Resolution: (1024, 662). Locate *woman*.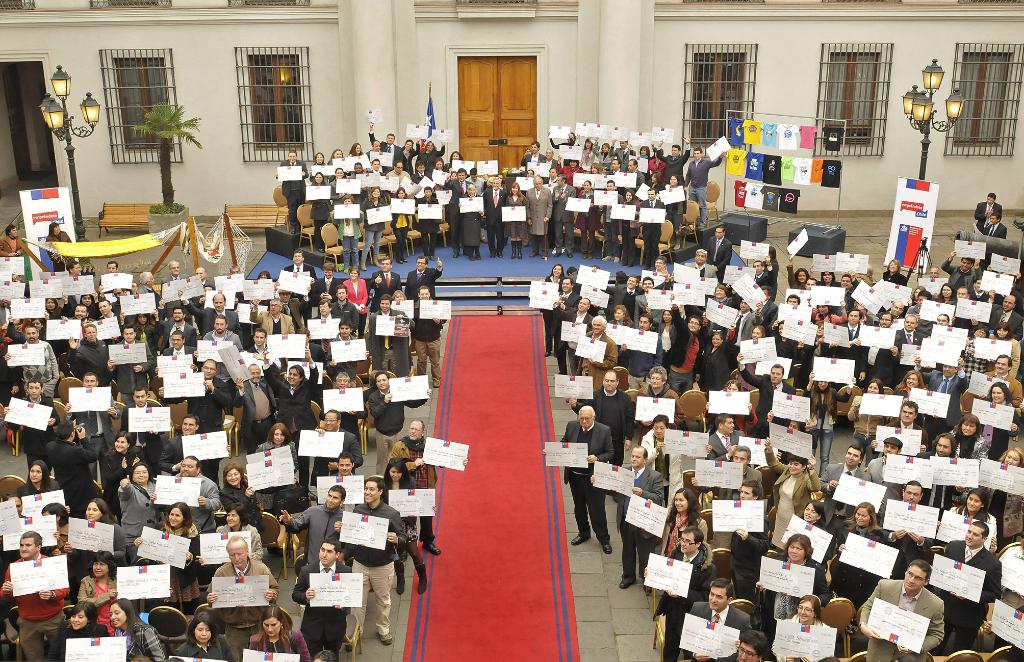
rect(691, 323, 737, 390).
